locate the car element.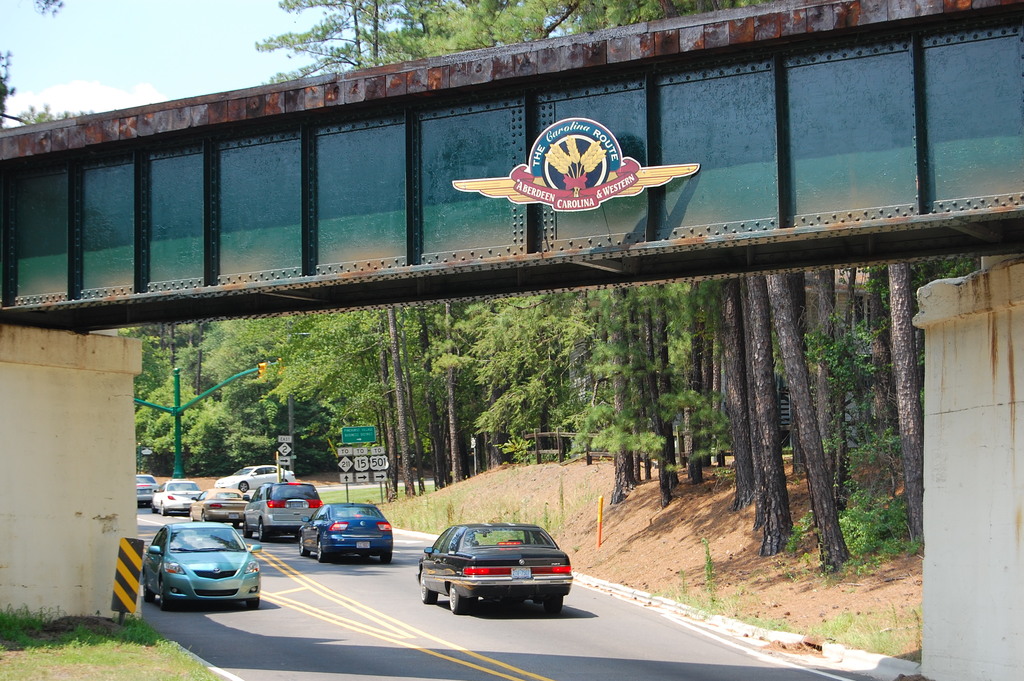
Element bbox: BBox(136, 470, 159, 500).
